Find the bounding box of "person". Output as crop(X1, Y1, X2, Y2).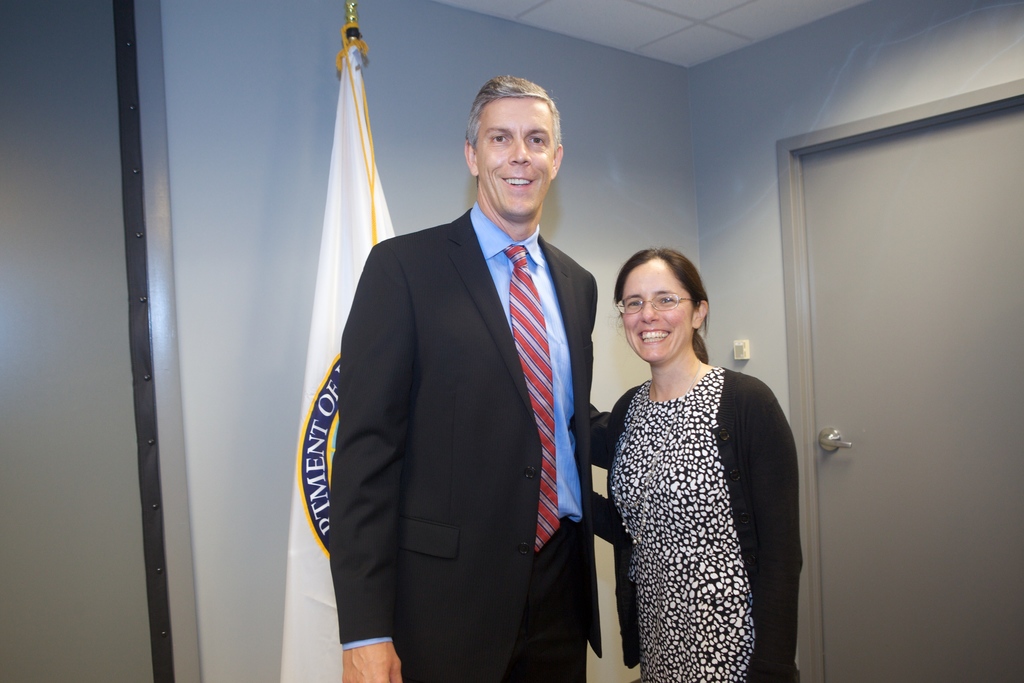
crop(328, 65, 614, 682).
